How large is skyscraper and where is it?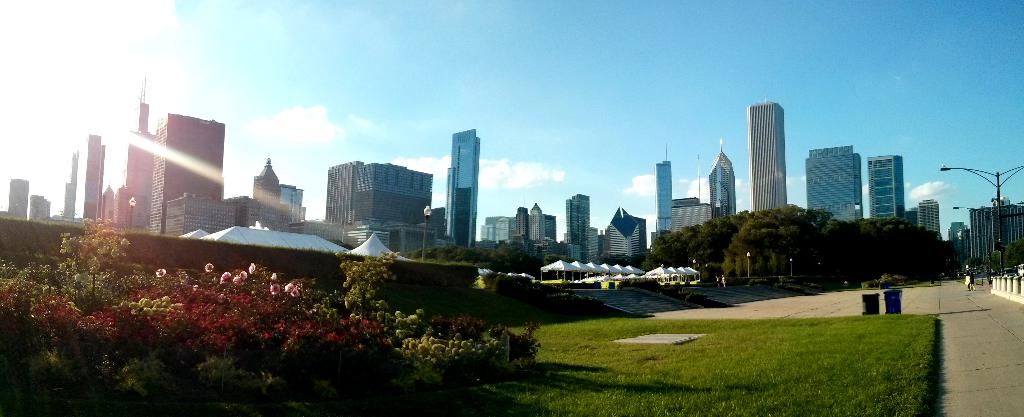
Bounding box: 447:127:481:245.
